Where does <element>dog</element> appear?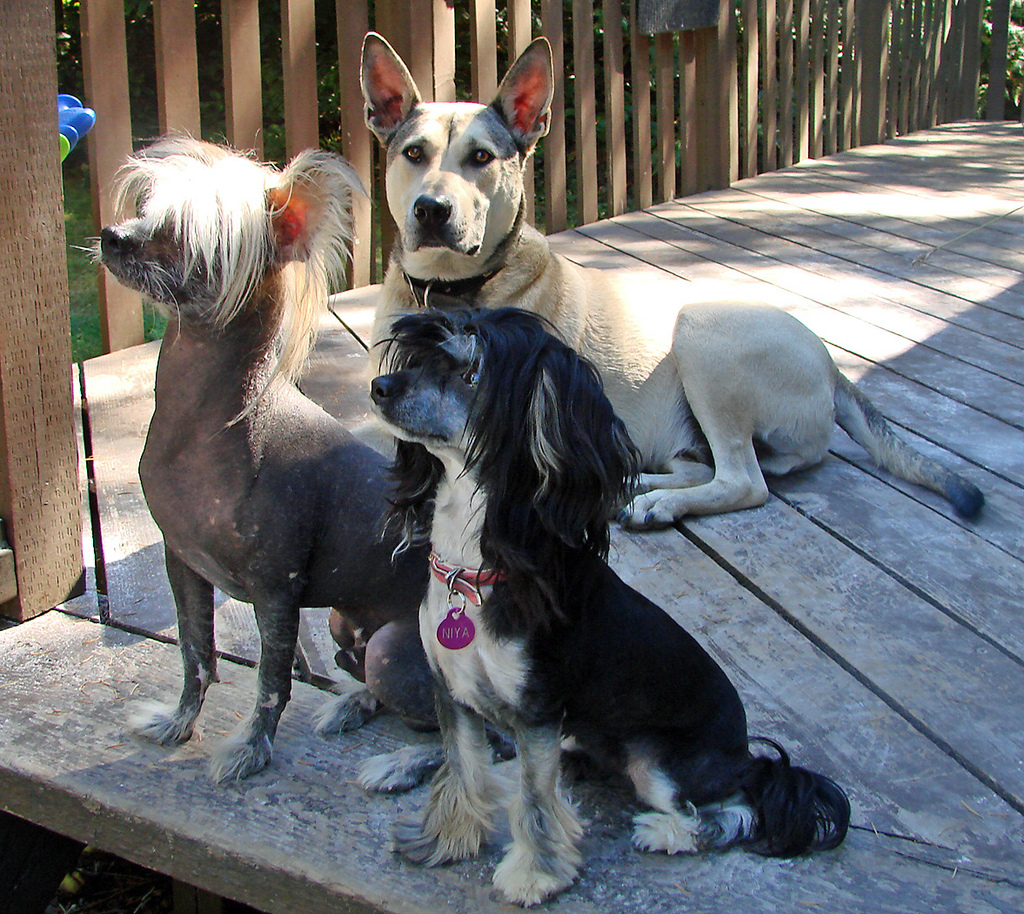
Appears at <region>361, 302, 853, 909</region>.
